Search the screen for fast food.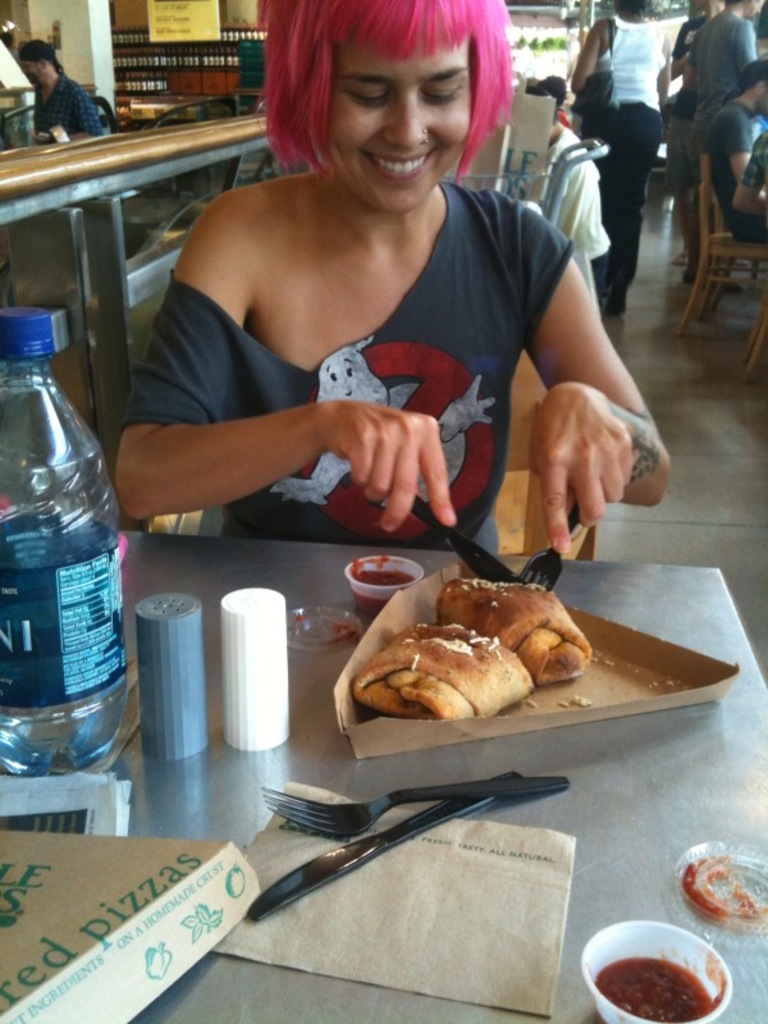
Found at rect(316, 549, 596, 759).
